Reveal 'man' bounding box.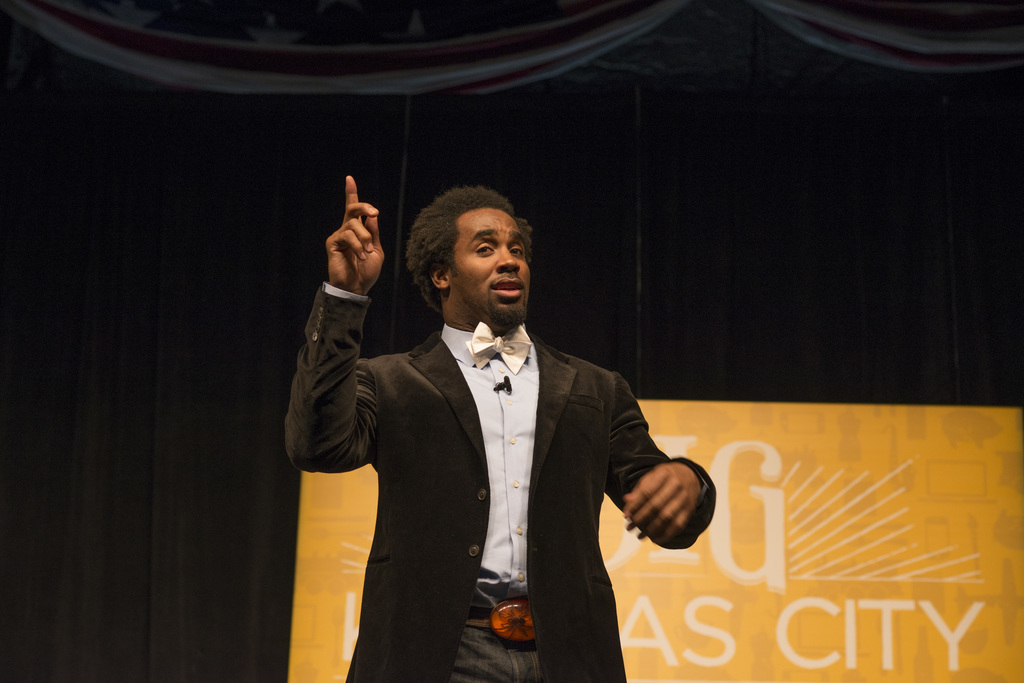
Revealed: 308:175:703:664.
